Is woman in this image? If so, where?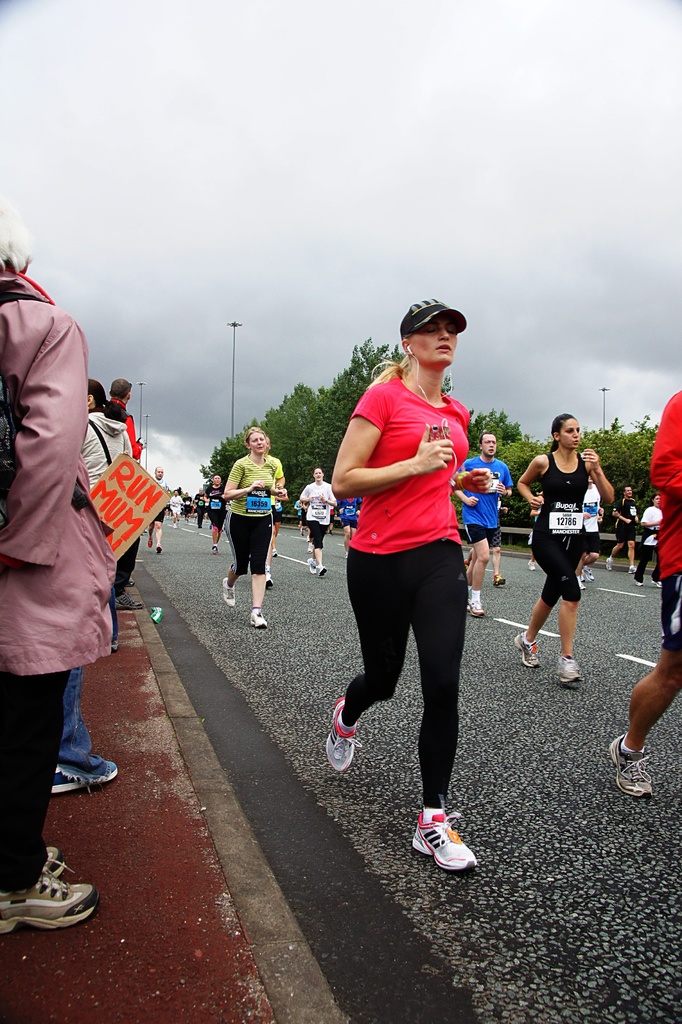
Yes, at select_region(218, 423, 282, 634).
